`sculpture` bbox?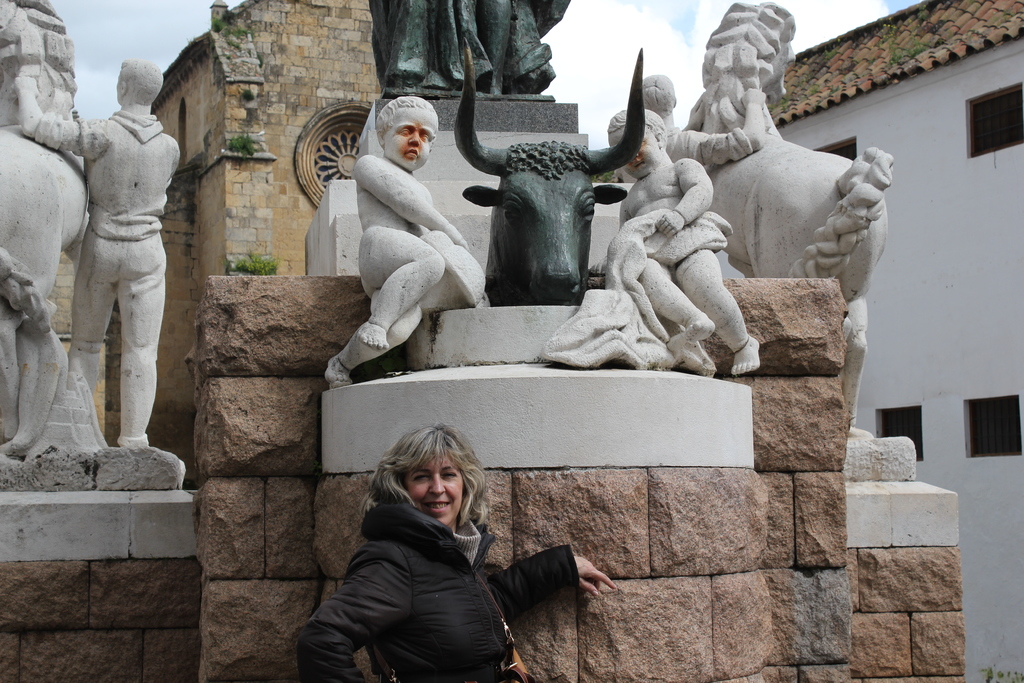
rect(319, 94, 488, 390)
